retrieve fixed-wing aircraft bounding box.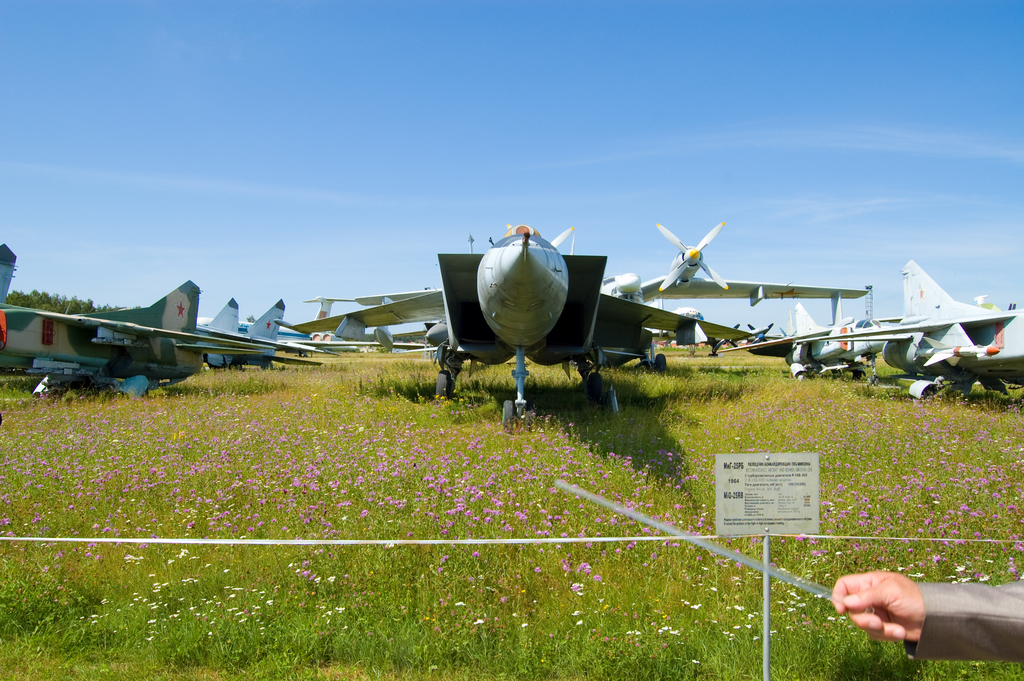
Bounding box: 295/214/881/307.
